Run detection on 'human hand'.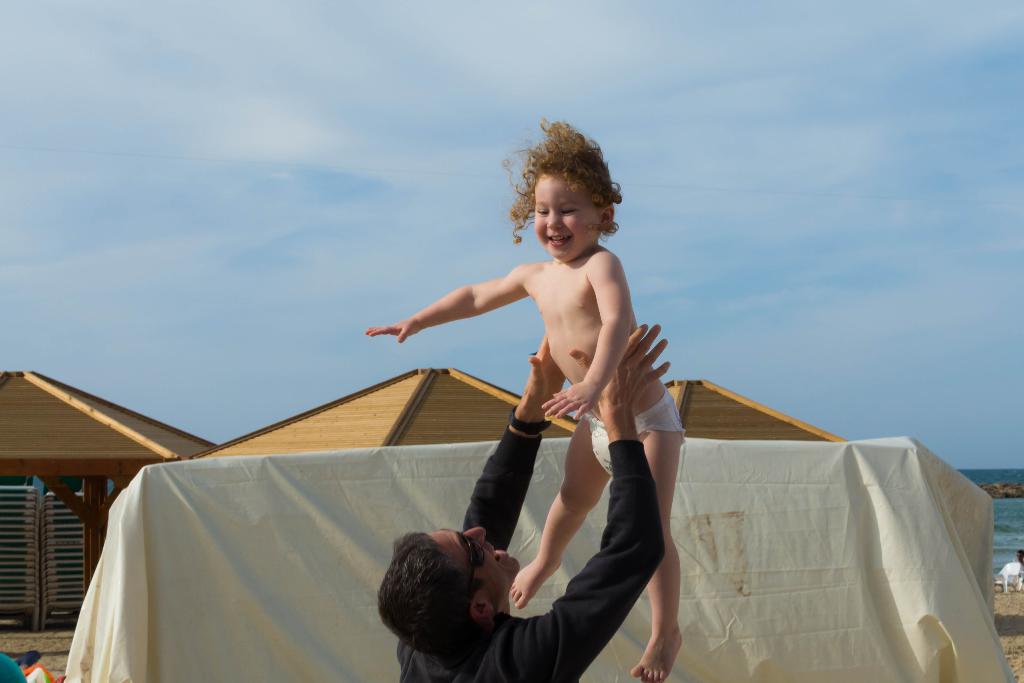
Result: {"left": 522, "top": 331, "right": 565, "bottom": 407}.
